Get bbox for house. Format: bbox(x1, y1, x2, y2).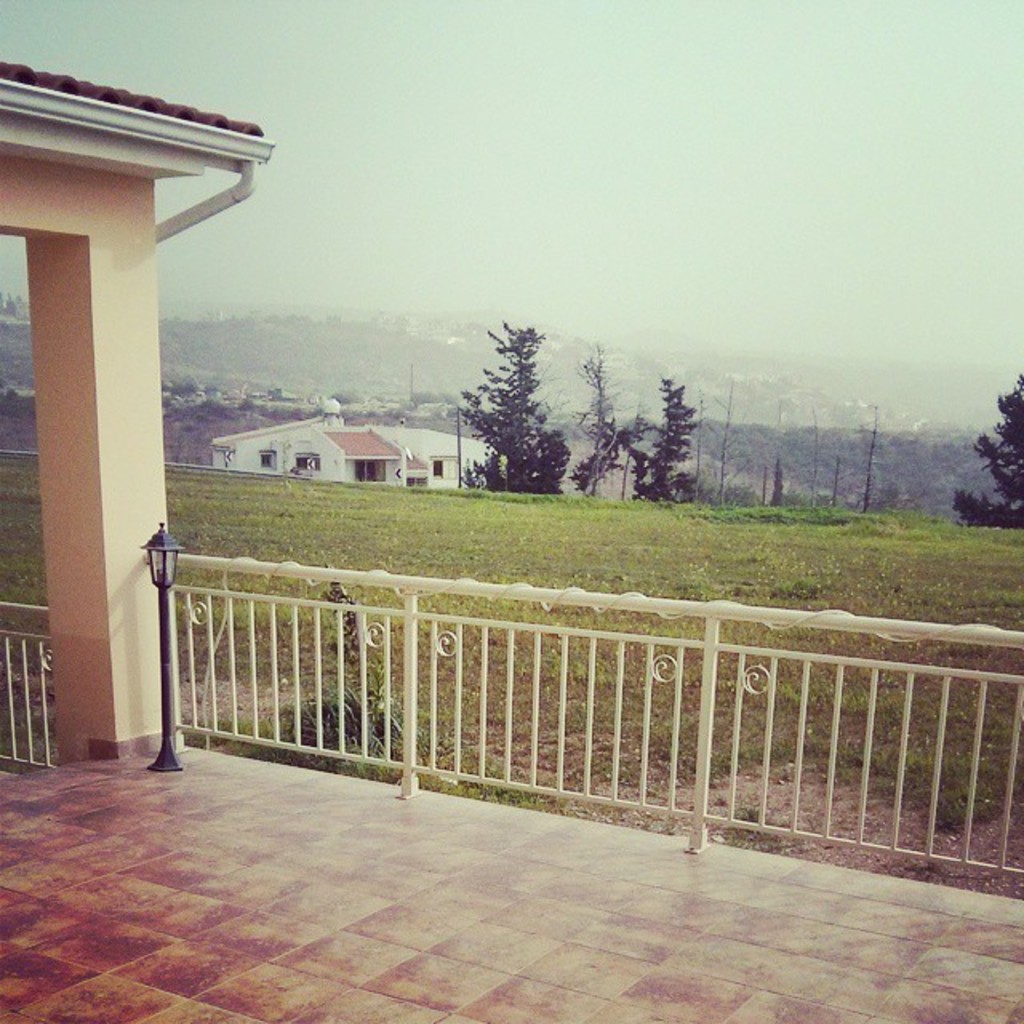
bbox(210, 395, 499, 488).
